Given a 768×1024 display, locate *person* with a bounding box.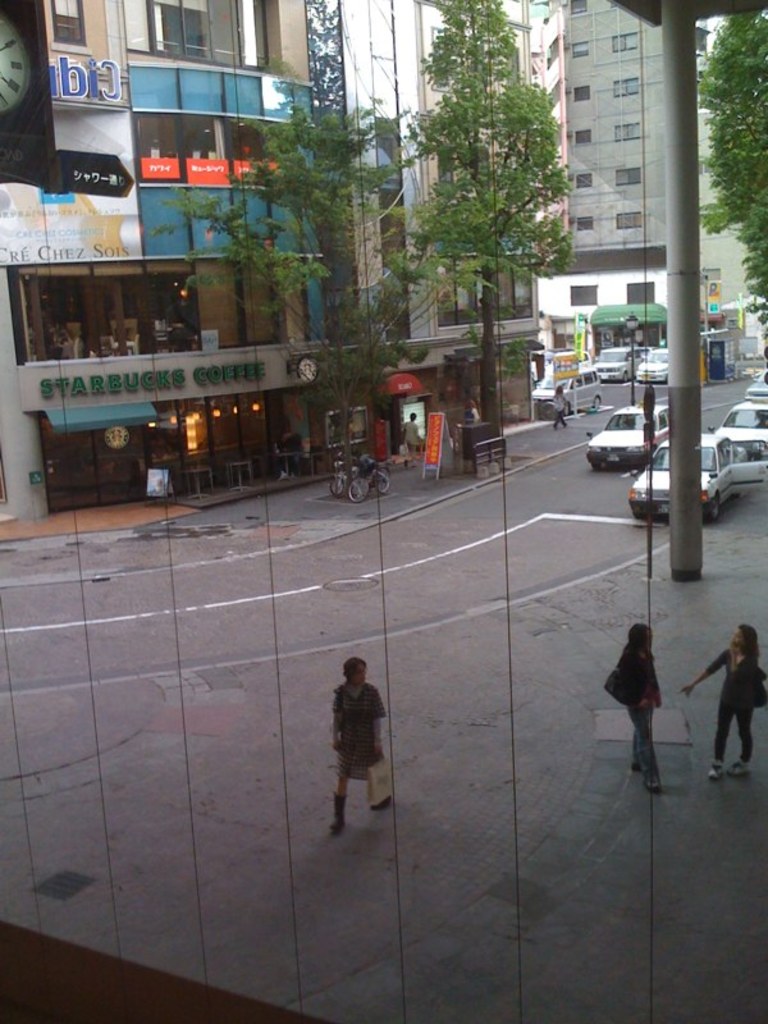
Located: x1=673, y1=618, x2=764, y2=786.
